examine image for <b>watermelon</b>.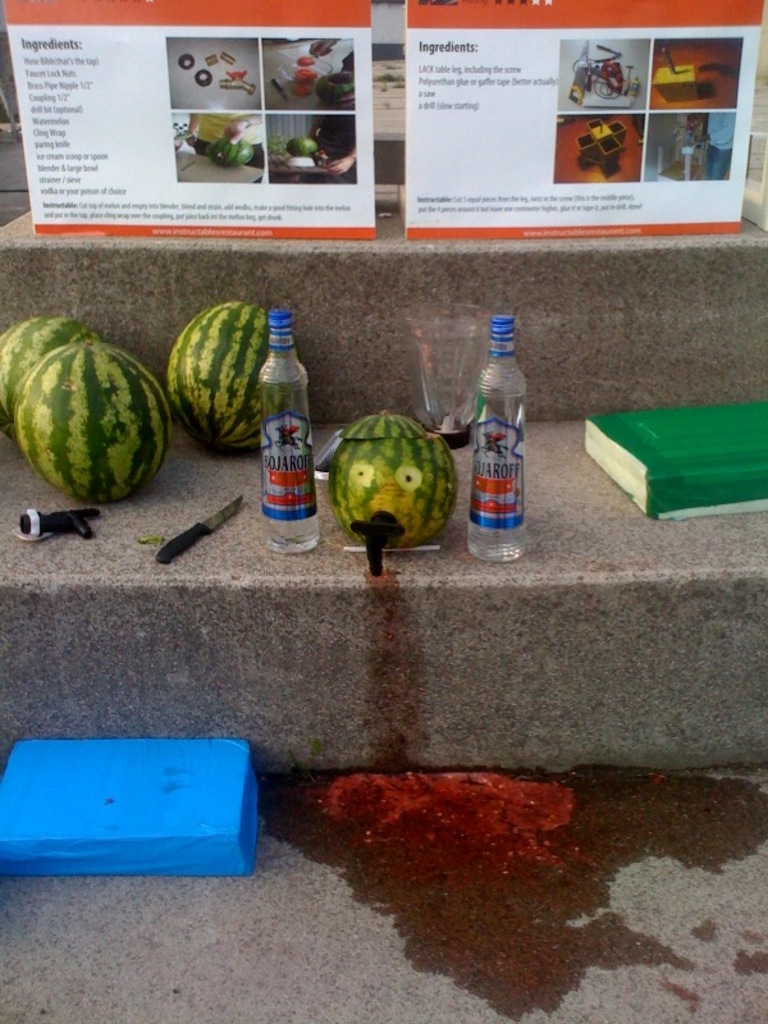
Examination result: Rect(15, 340, 173, 507).
